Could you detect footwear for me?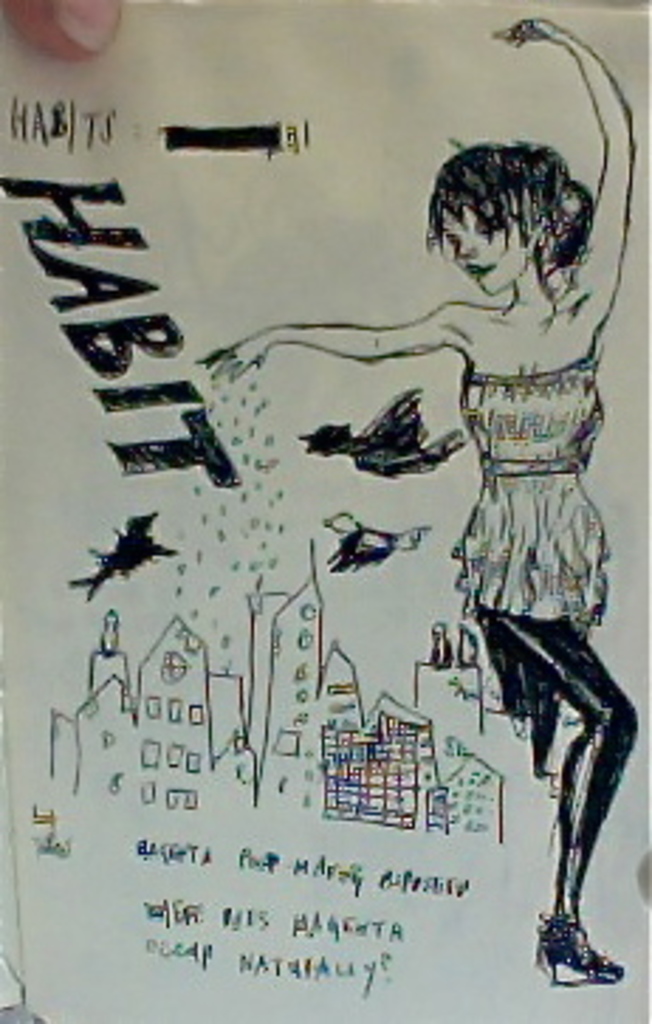
Detection result: bbox=(548, 914, 621, 979).
